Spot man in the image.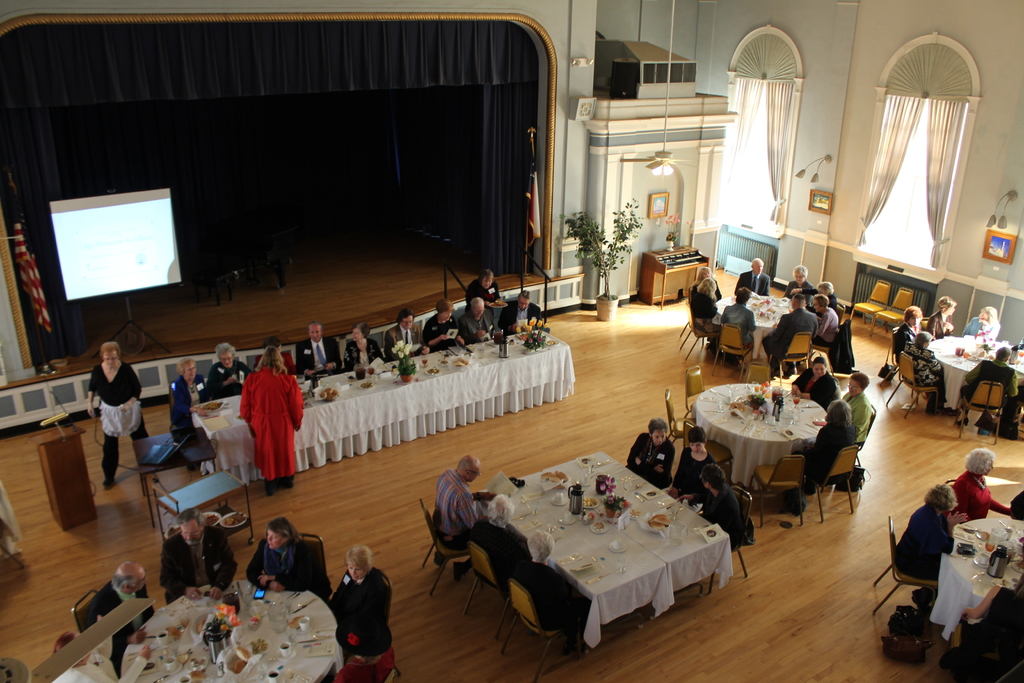
man found at crop(739, 257, 770, 293).
